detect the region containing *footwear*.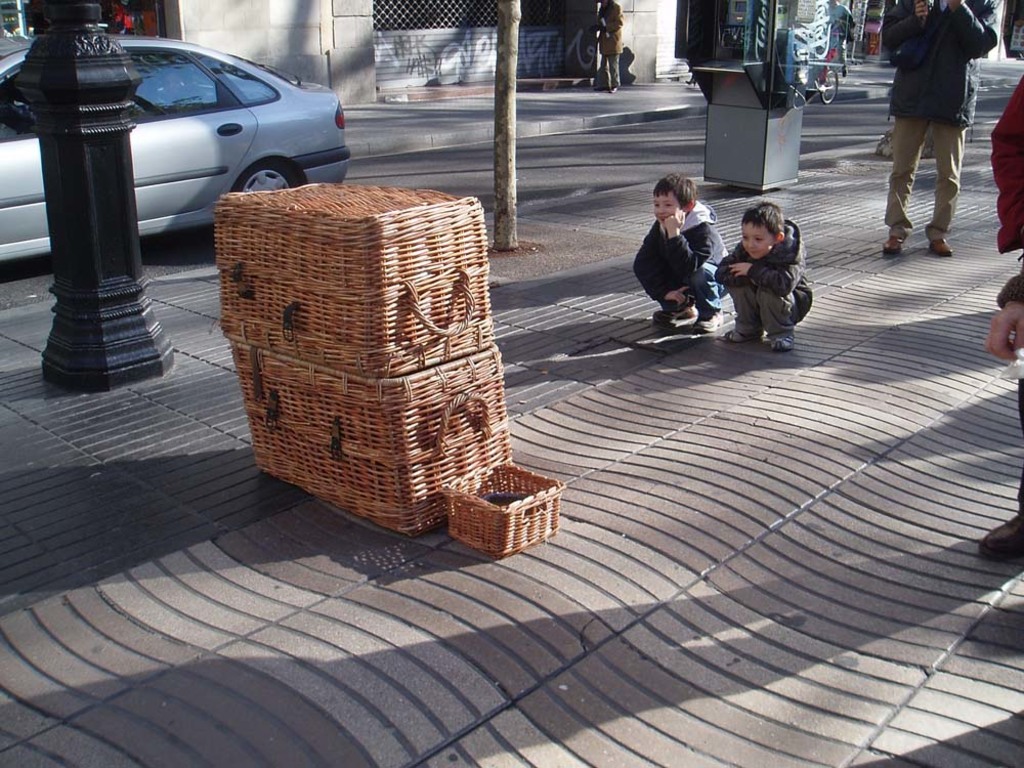
(769, 335, 795, 351).
